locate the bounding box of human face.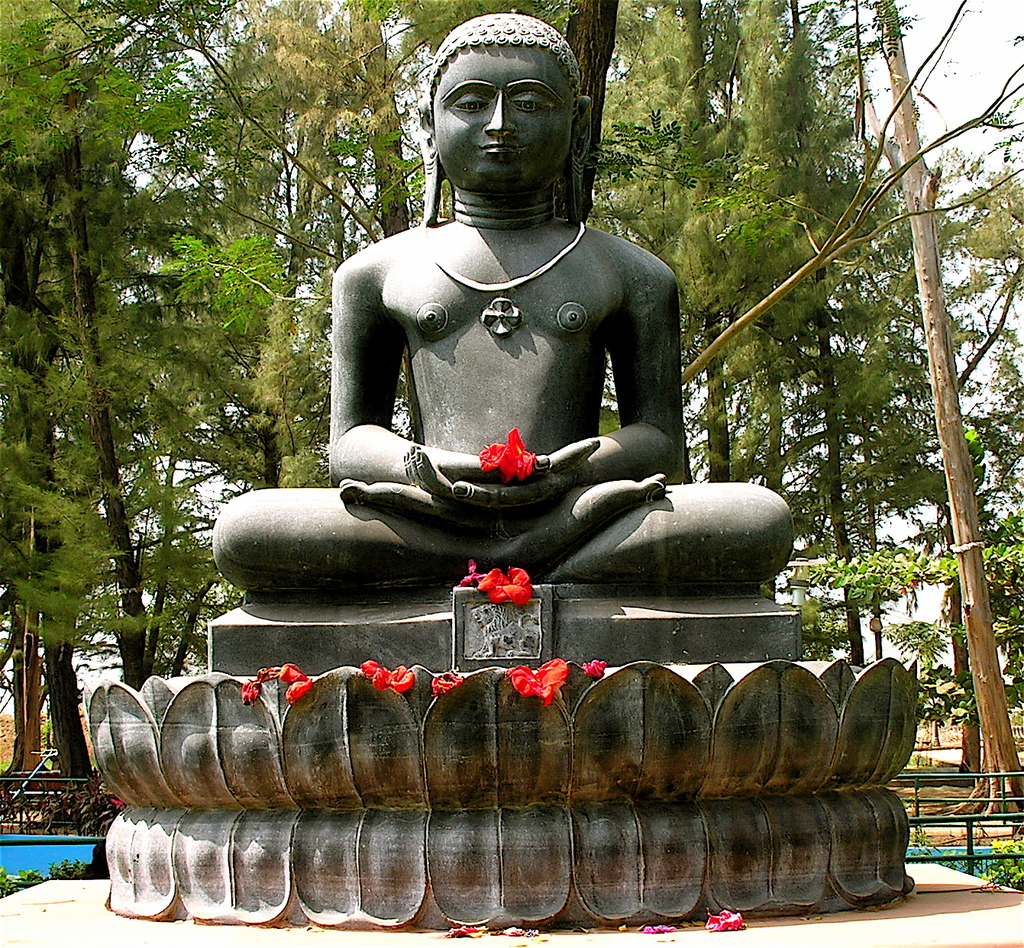
Bounding box: x1=415 y1=11 x2=598 y2=234.
